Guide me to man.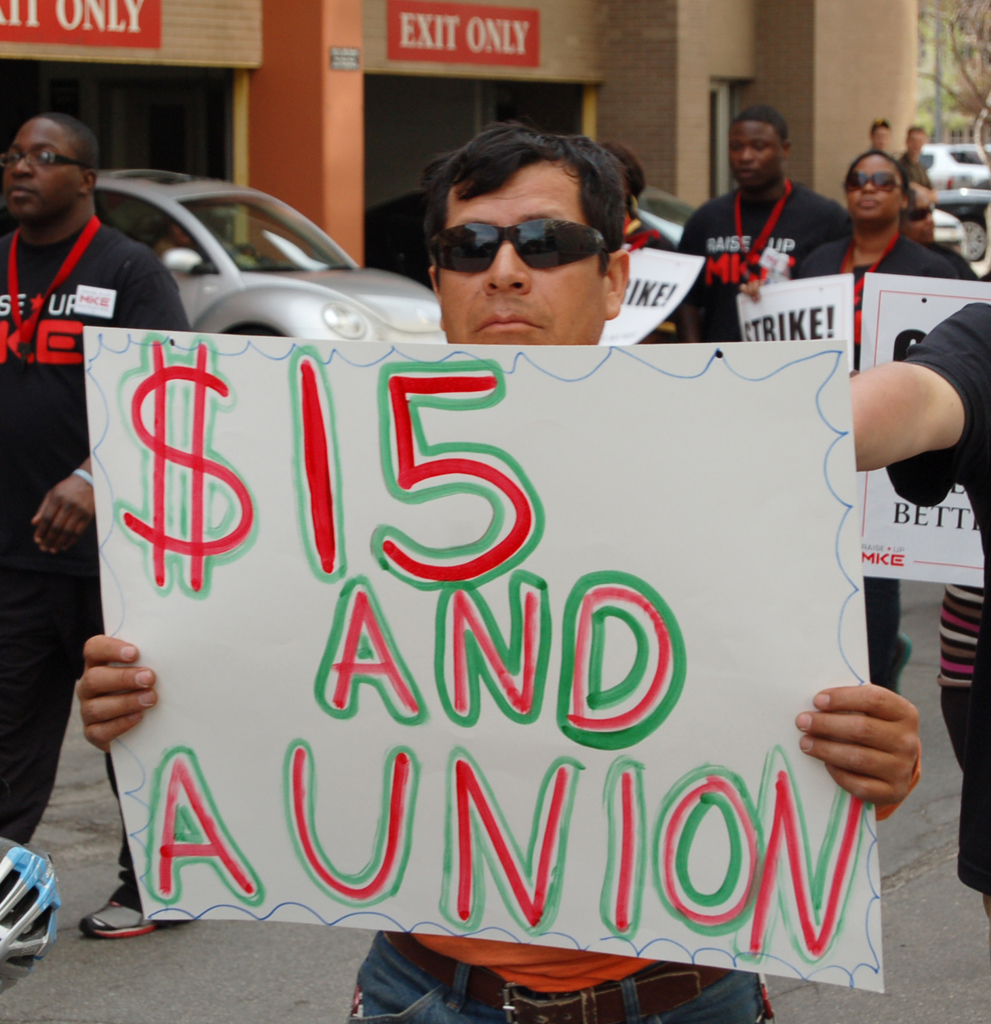
Guidance: Rect(78, 119, 925, 1023).
